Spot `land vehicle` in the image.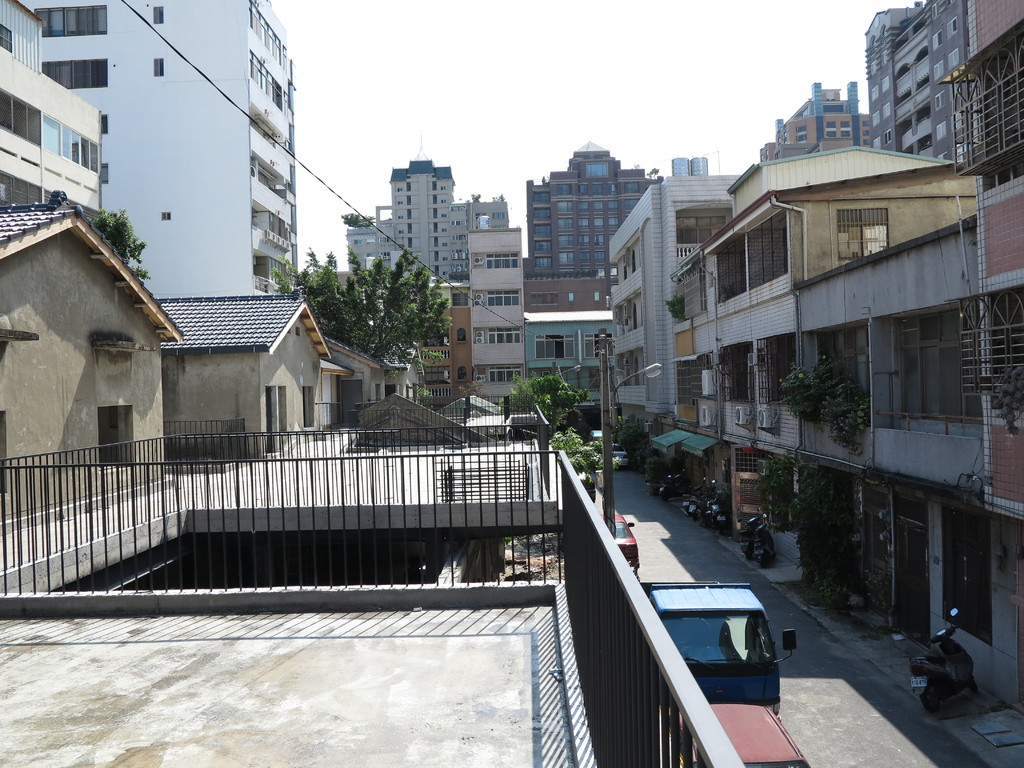
`land vehicle` found at left=589, top=429, right=602, bottom=442.
